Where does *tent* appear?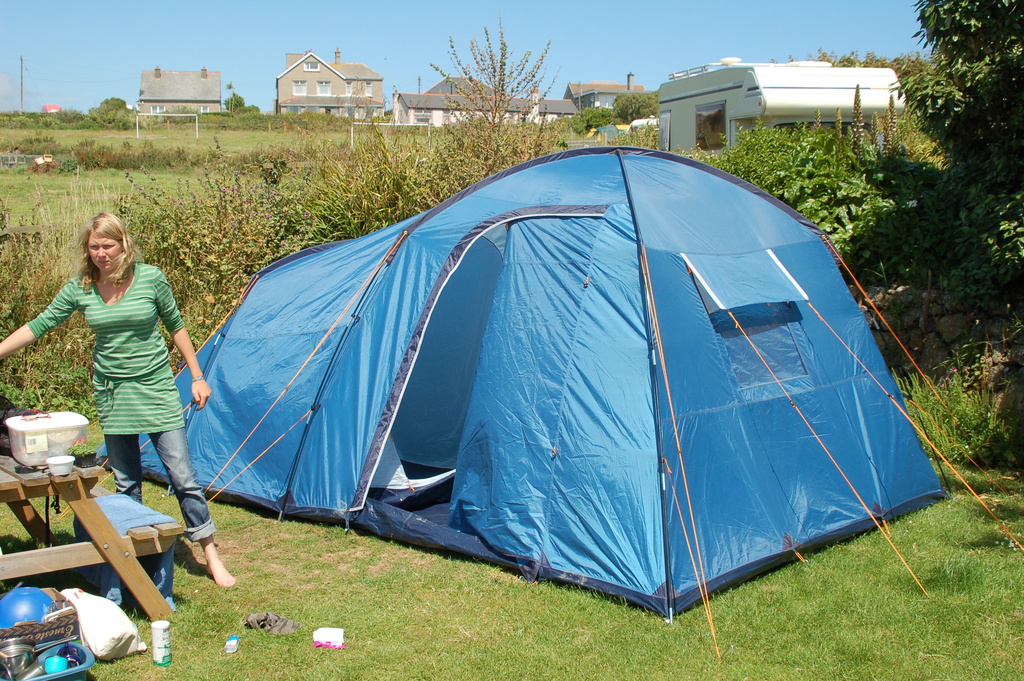
Appears at crop(99, 146, 1023, 666).
